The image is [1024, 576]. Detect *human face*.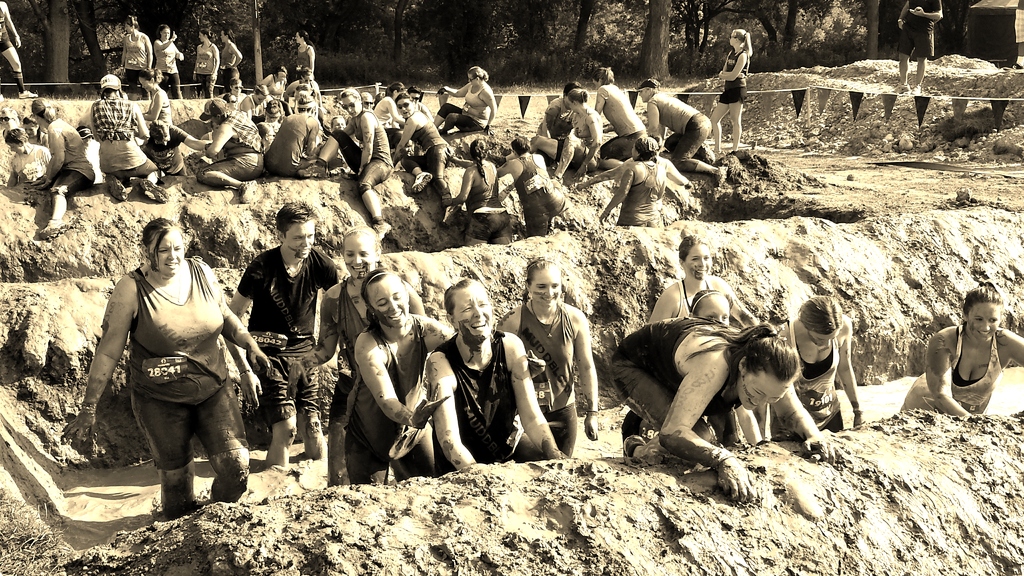
Detection: detection(959, 289, 1009, 349).
